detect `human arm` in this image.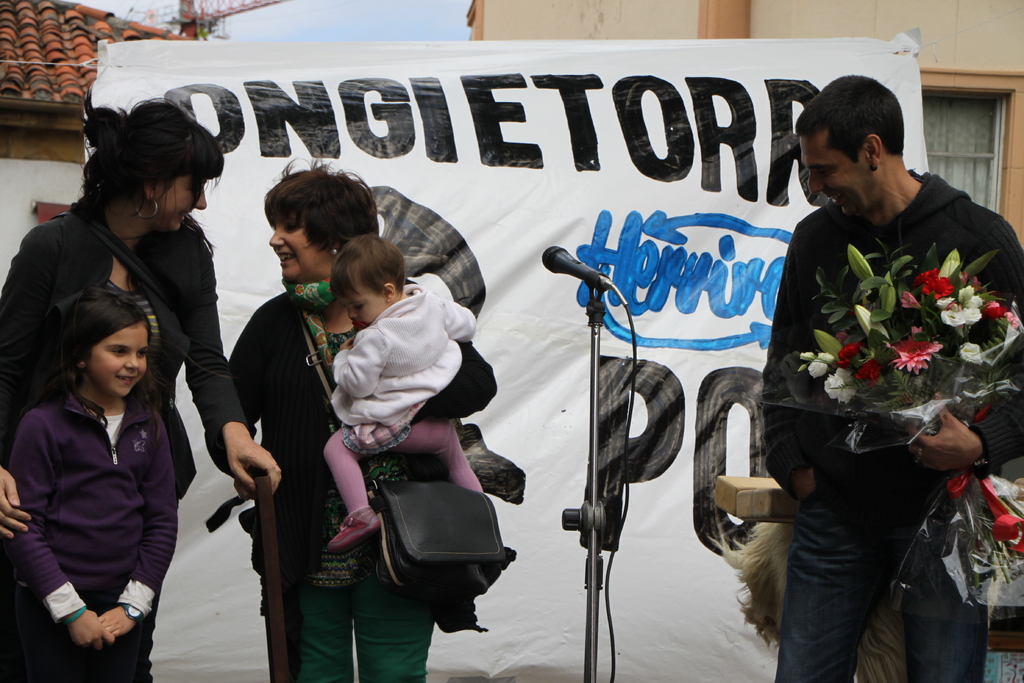
Detection: BBox(408, 266, 477, 341).
